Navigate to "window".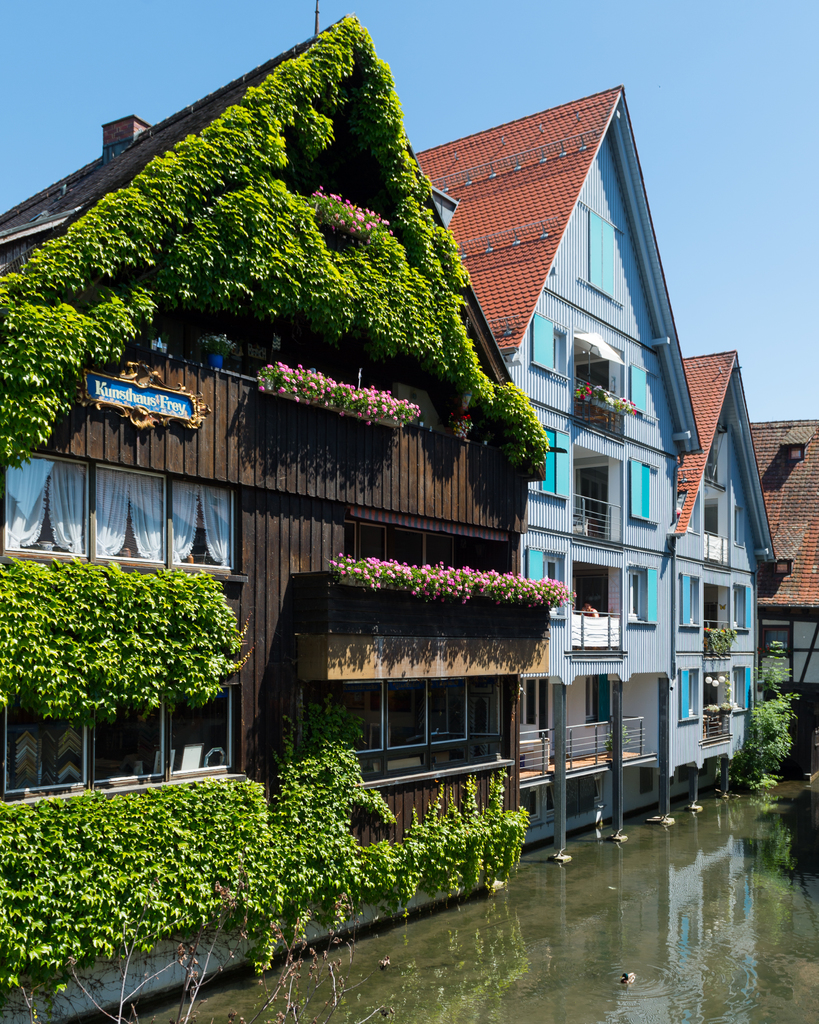
Navigation target: Rect(631, 367, 645, 410).
